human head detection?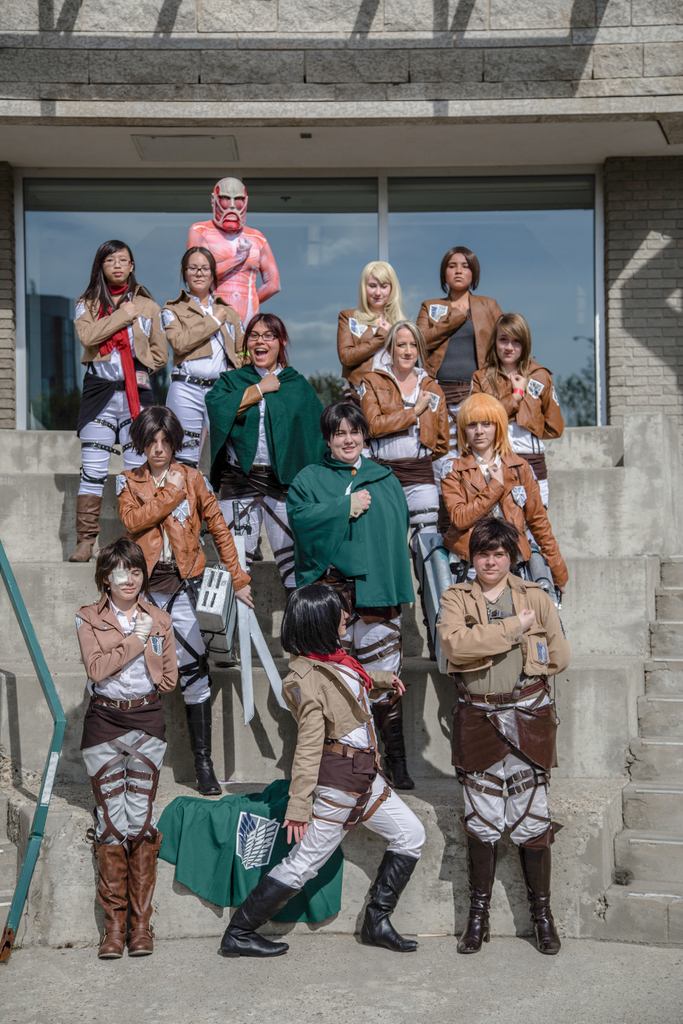
{"x1": 441, "y1": 247, "x2": 479, "y2": 289}
